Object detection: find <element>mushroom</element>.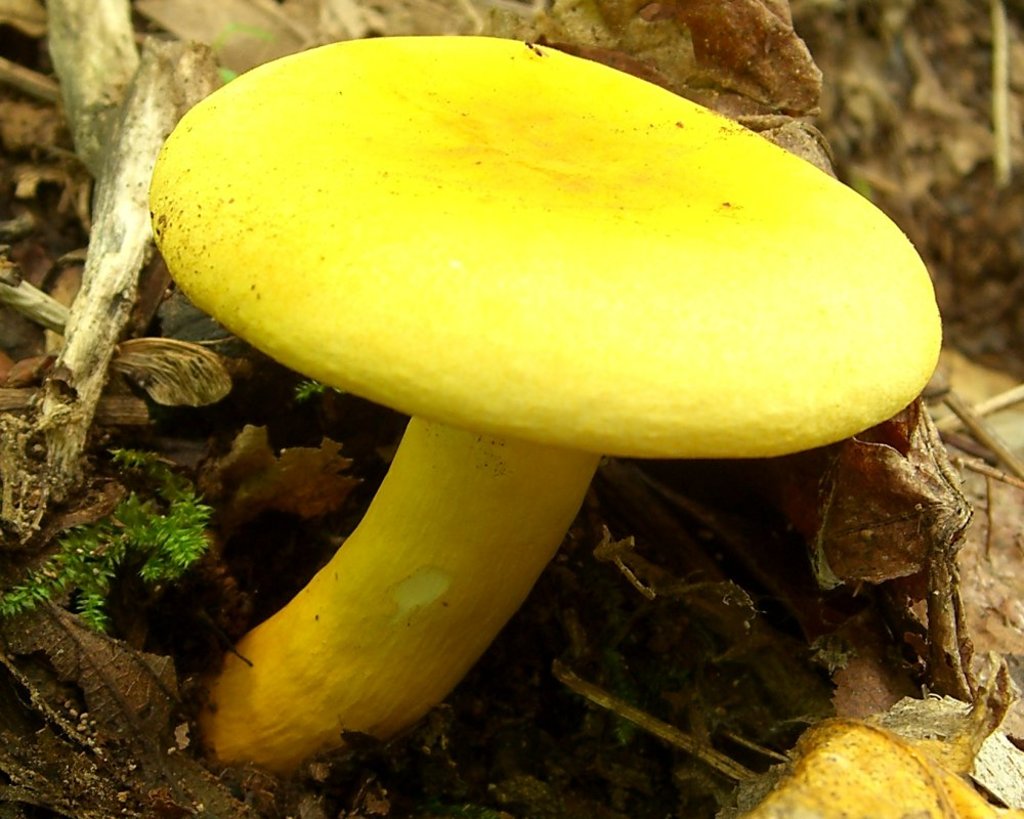
184,27,913,815.
